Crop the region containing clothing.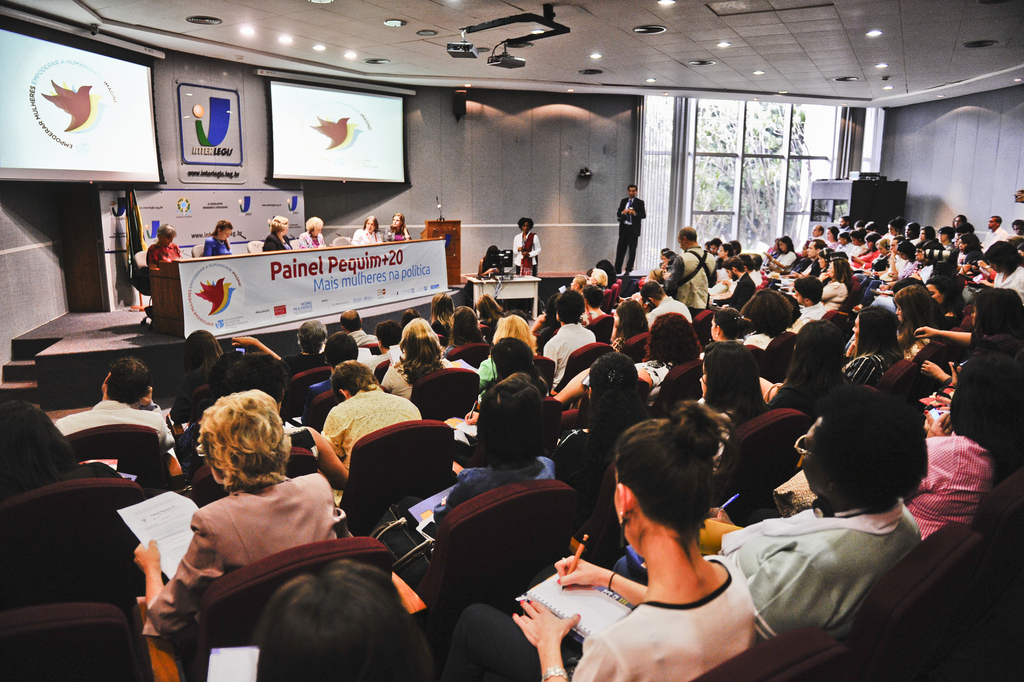
Crop region: select_region(260, 231, 293, 253).
